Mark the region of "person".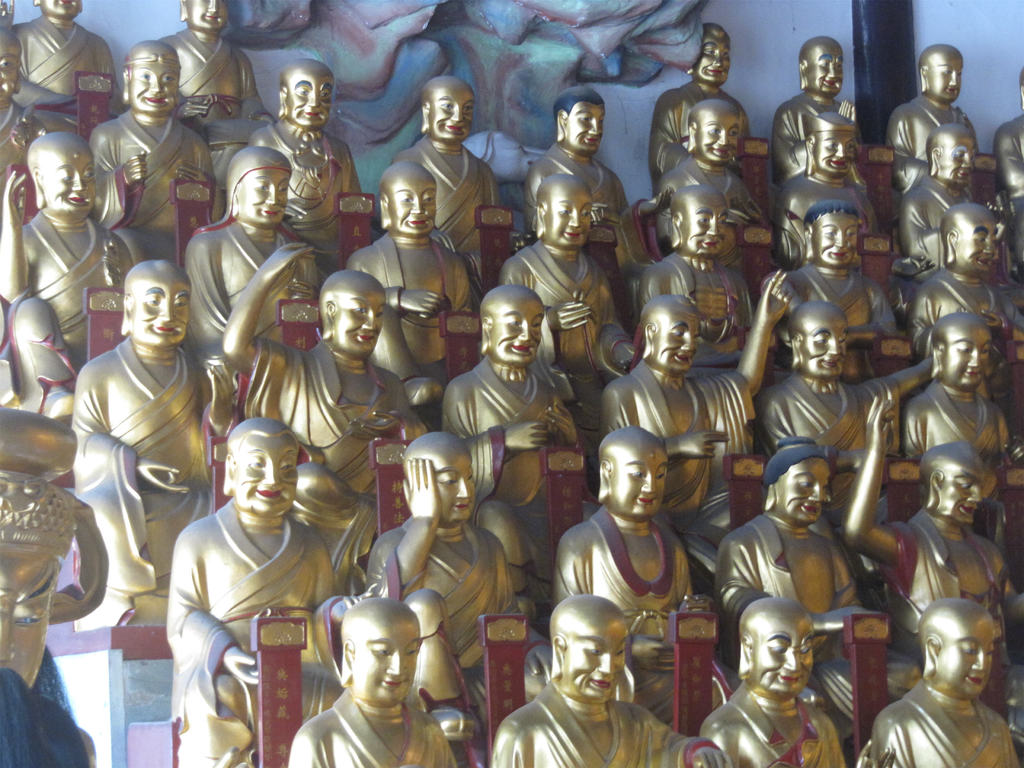
Region: (x1=898, y1=307, x2=1023, y2=501).
